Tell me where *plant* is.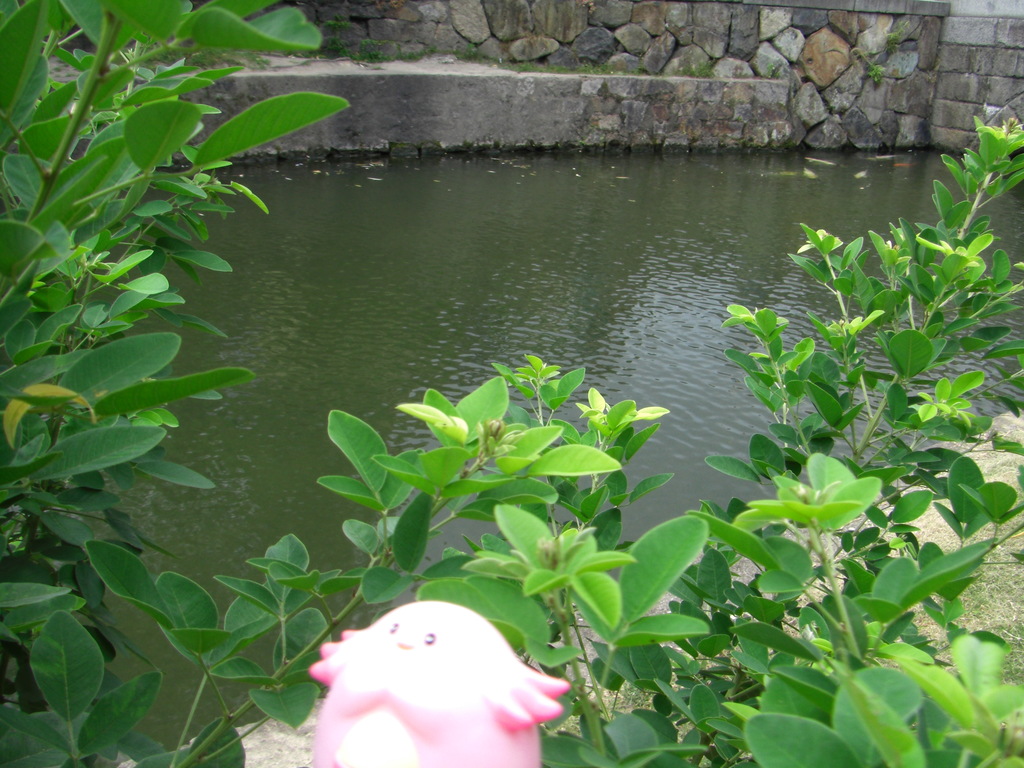
*plant* is at region(505, 61, 543, 72).
